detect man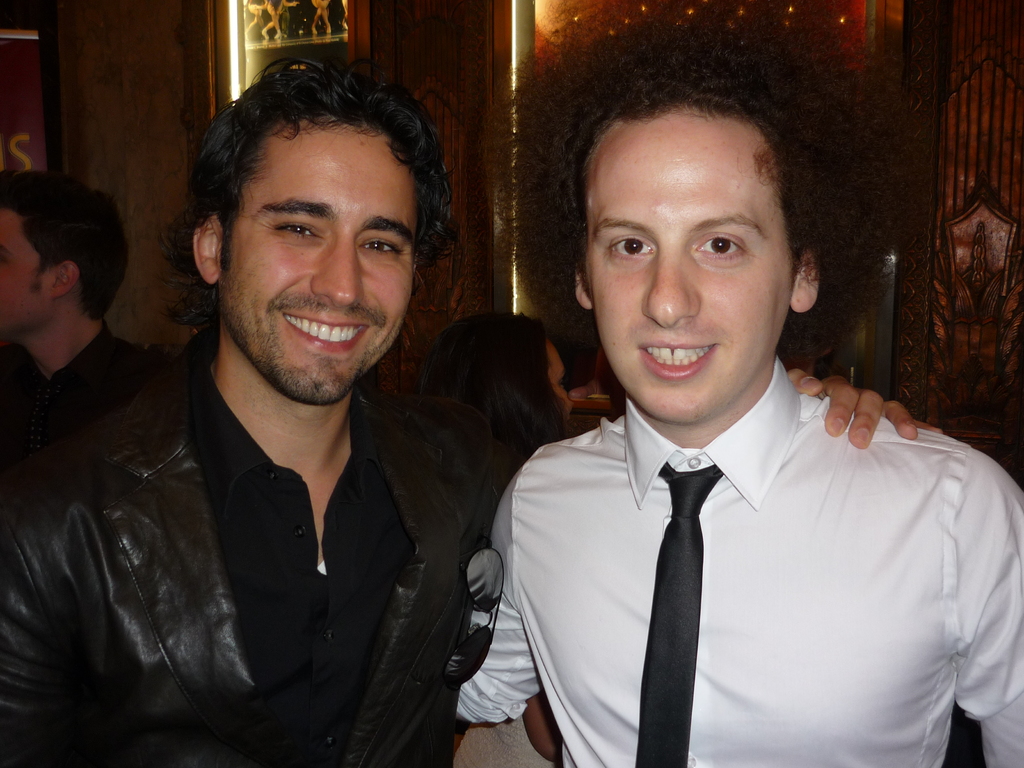
0 172 178 472
